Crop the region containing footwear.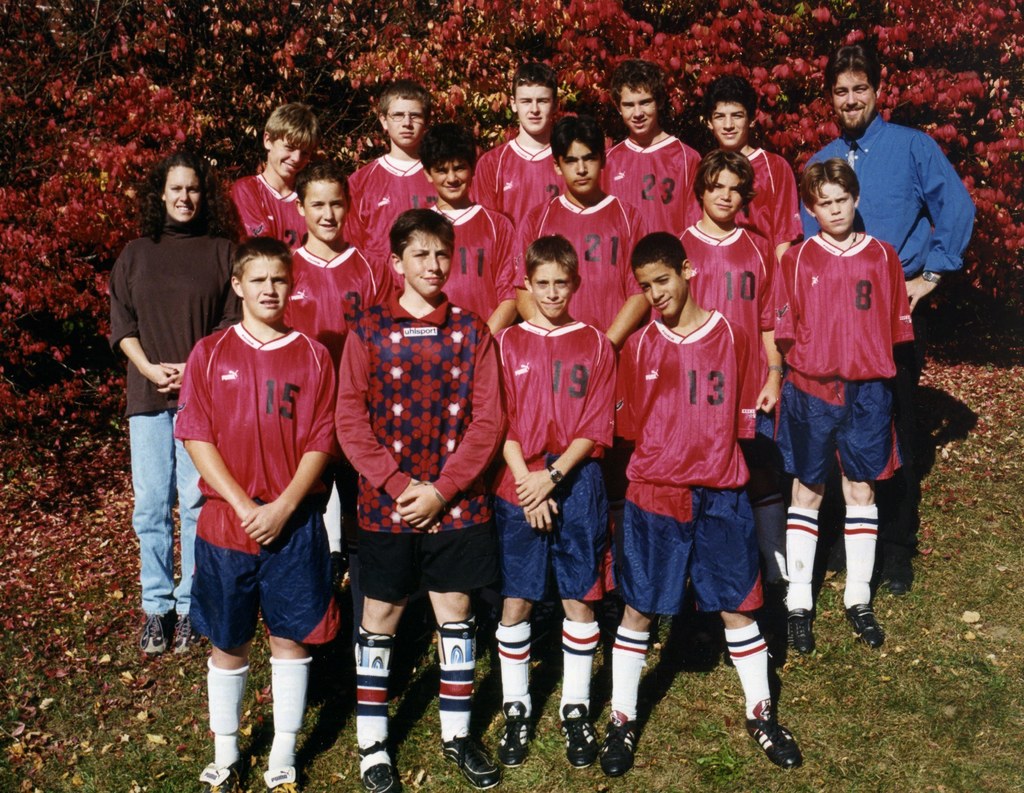
Crop region: bbox=[354, 740, 397, 792].
